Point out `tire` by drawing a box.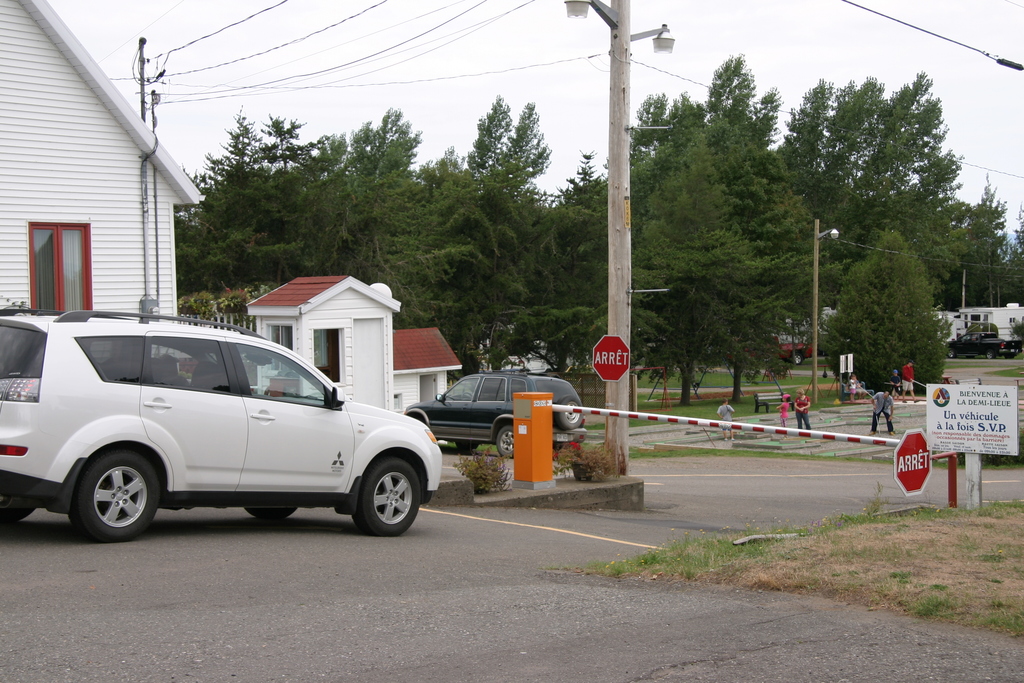
crop(1, 502, 42, 520).
